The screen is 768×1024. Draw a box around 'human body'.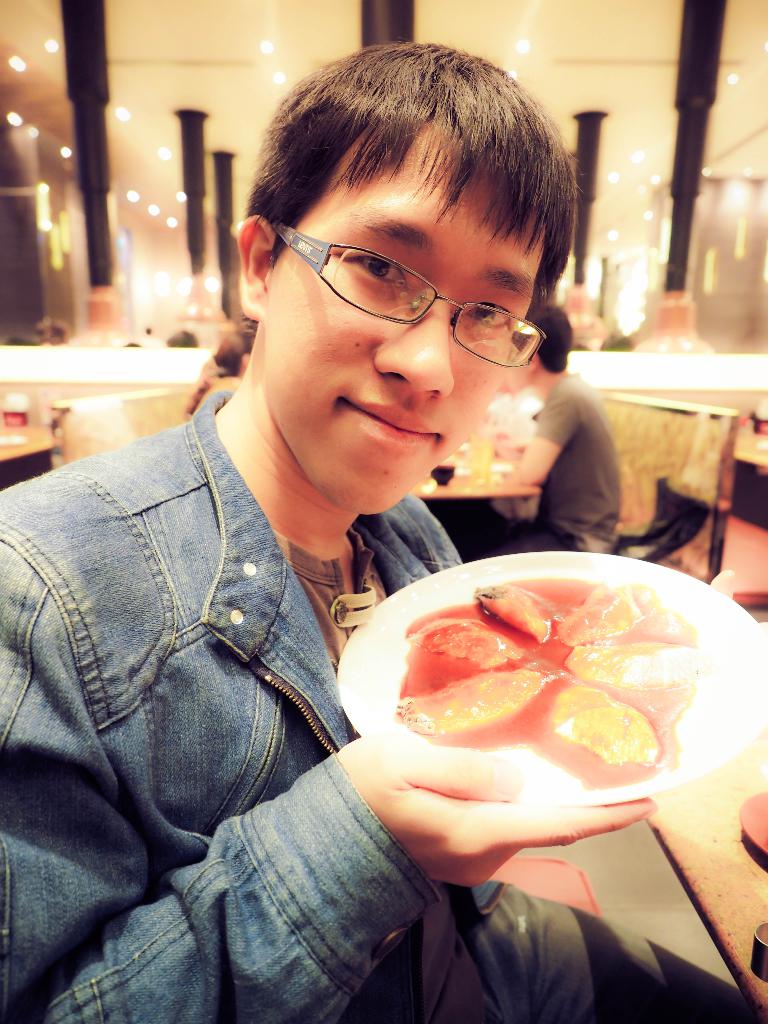
bbox=[432, 373, 627, 559].
